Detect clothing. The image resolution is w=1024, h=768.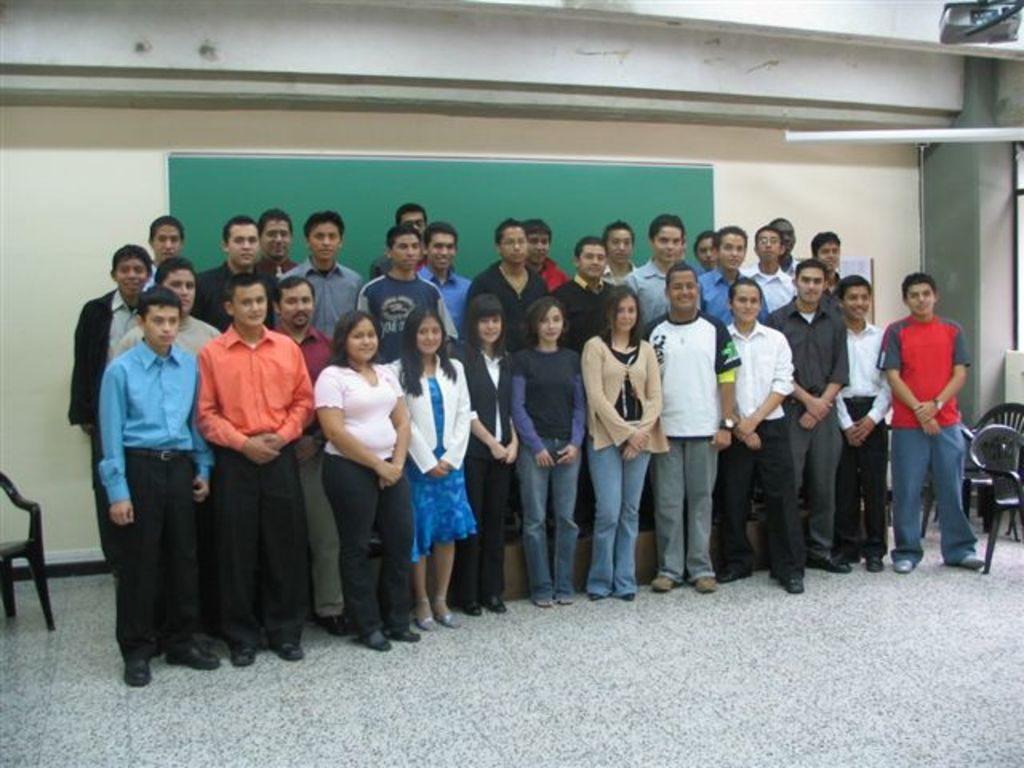
Rect(874, 302, 979, 565).
